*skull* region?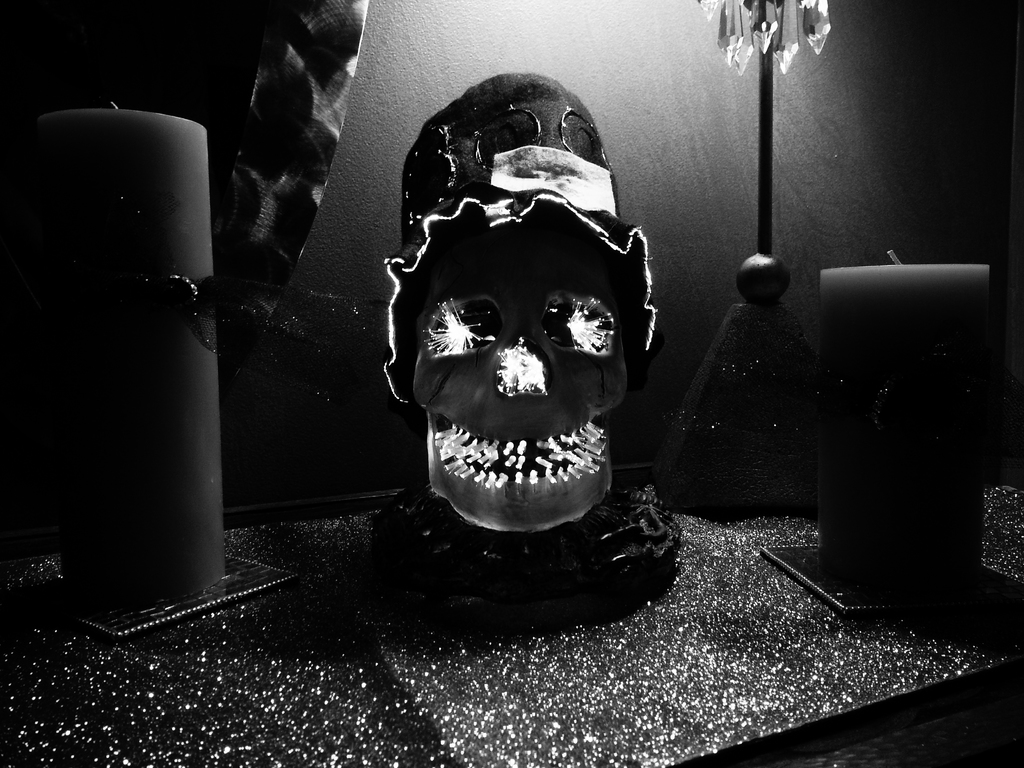
left=391, top=84, right=651, bottom=542
